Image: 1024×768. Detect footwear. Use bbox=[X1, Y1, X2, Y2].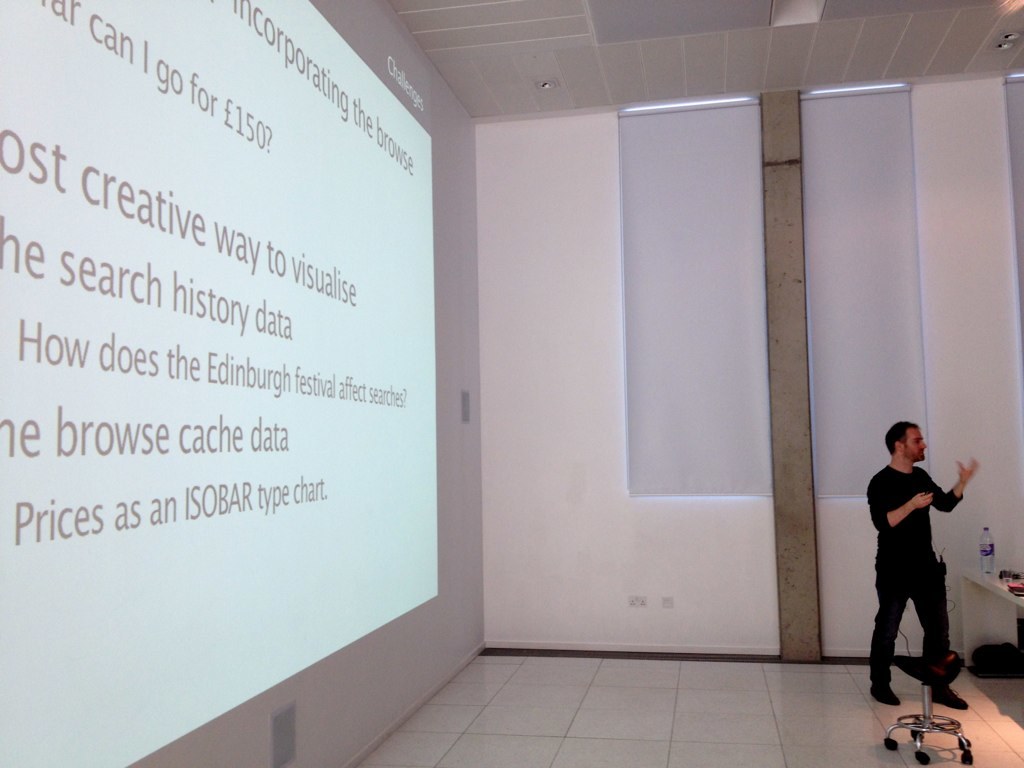
bbox=[925, 686, 973, 711].
